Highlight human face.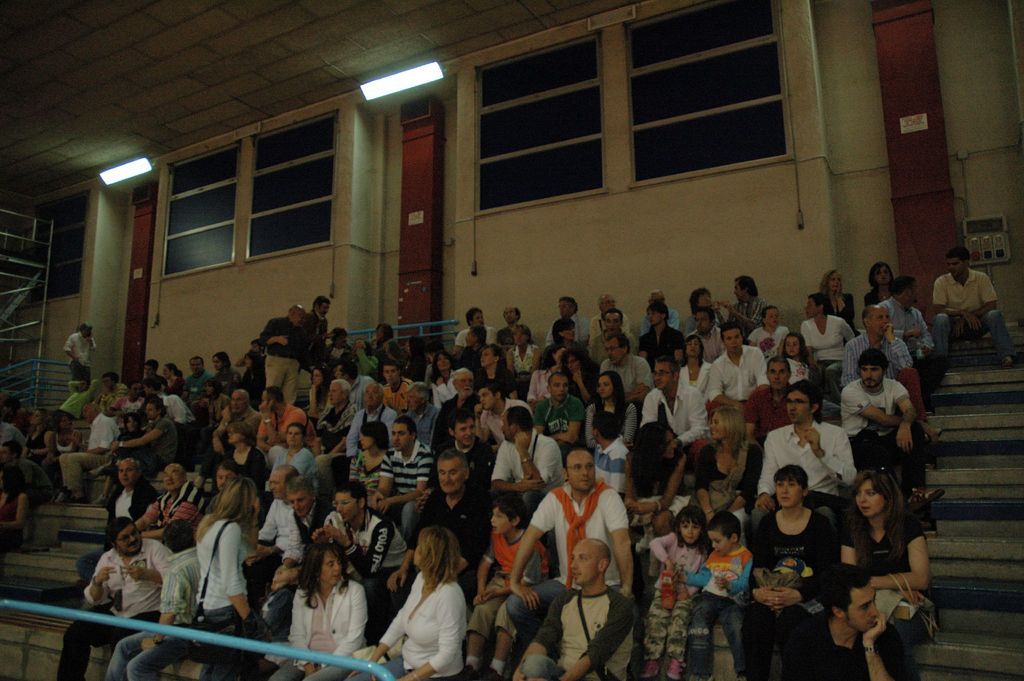
Highlighted region: detection(191, 358, 204, 373).
